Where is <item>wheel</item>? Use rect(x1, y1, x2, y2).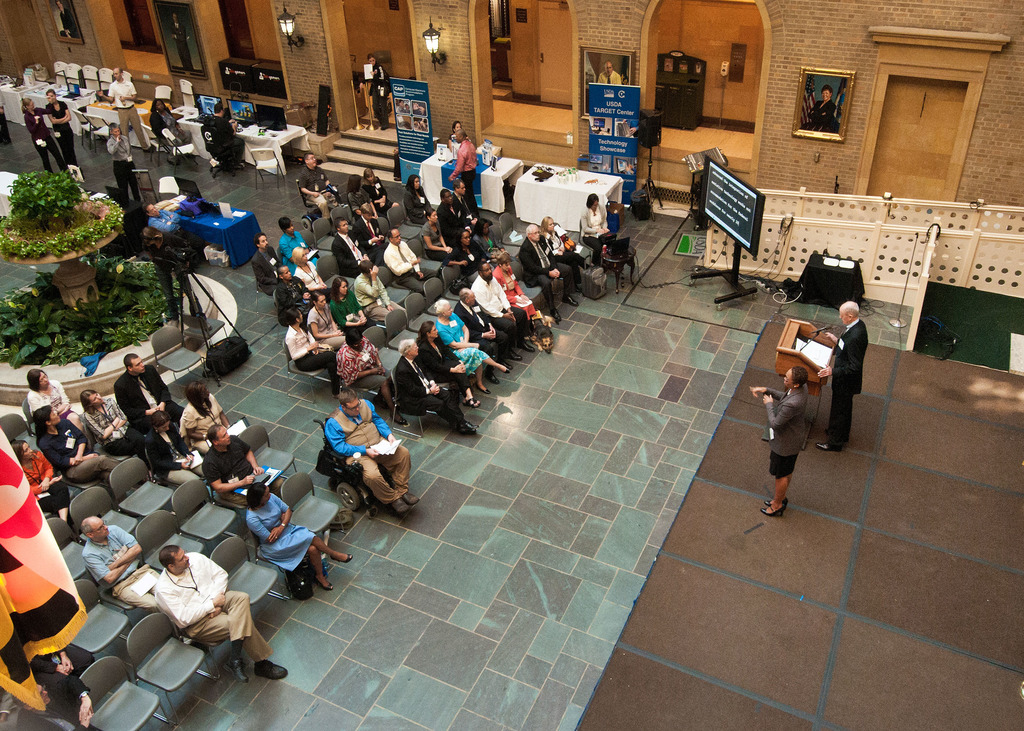
rect(365, 505, 376, 518).
